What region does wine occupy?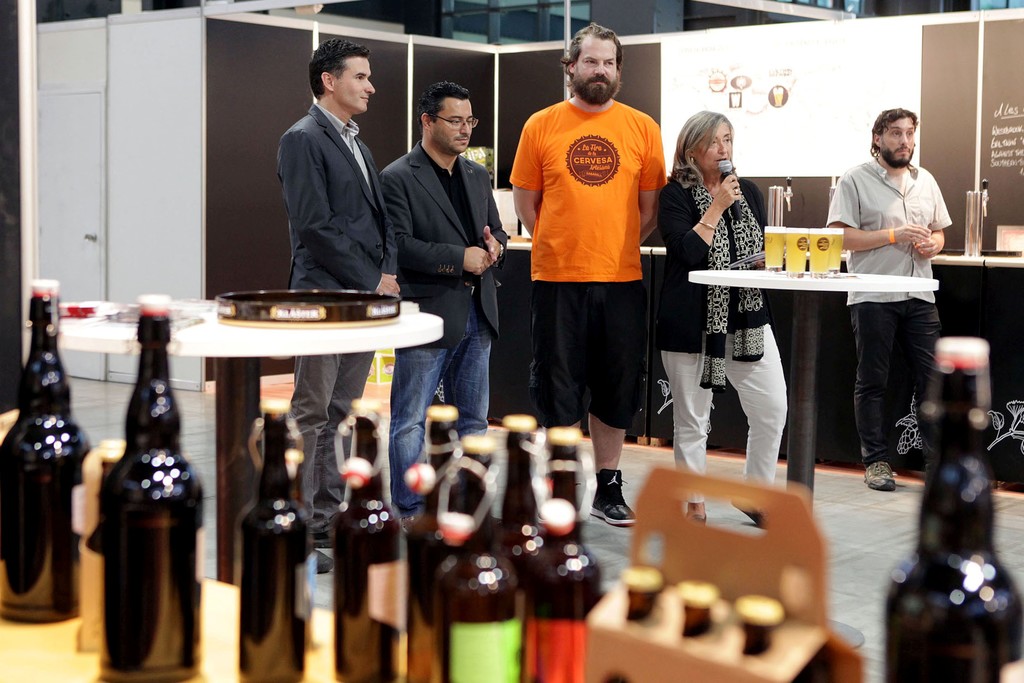
Rect(406, 390, 468, 682).
